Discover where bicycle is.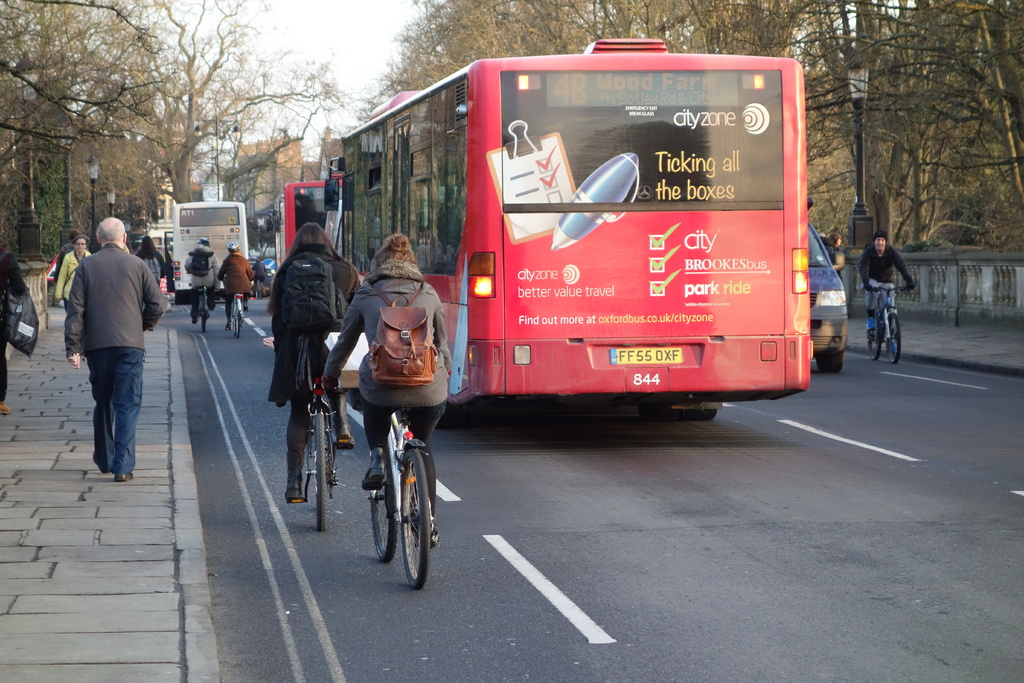
Discovered at {"x1": 361, "y1": 365, "x2": 439, "y2": 589}.
